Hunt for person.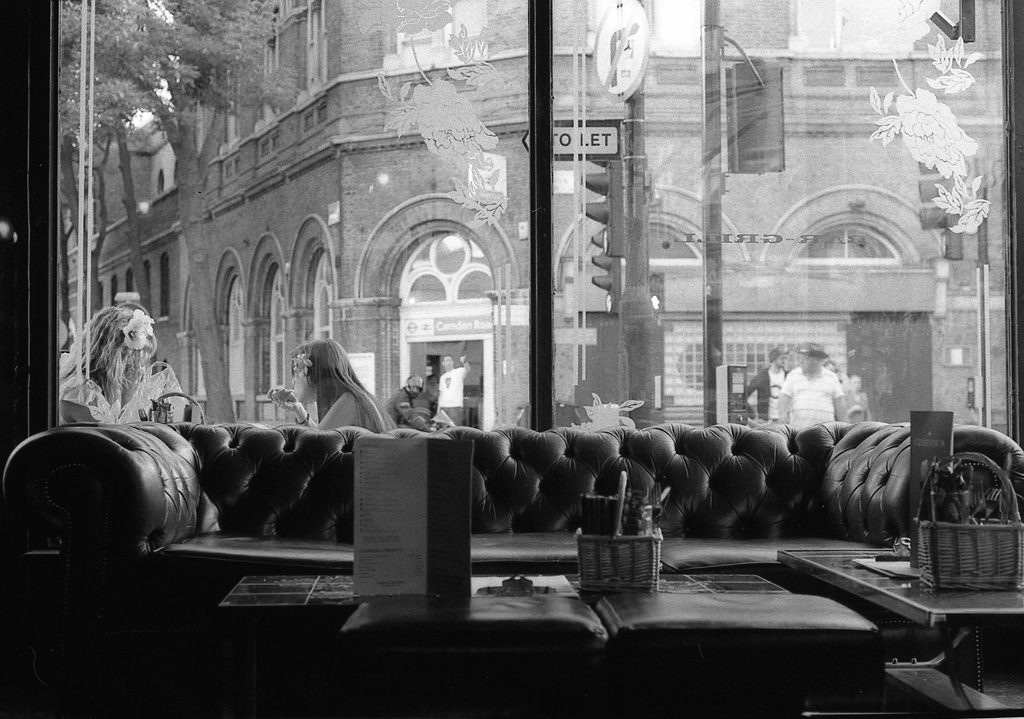
Hunted down at detection(280, 322, 378, 454).
